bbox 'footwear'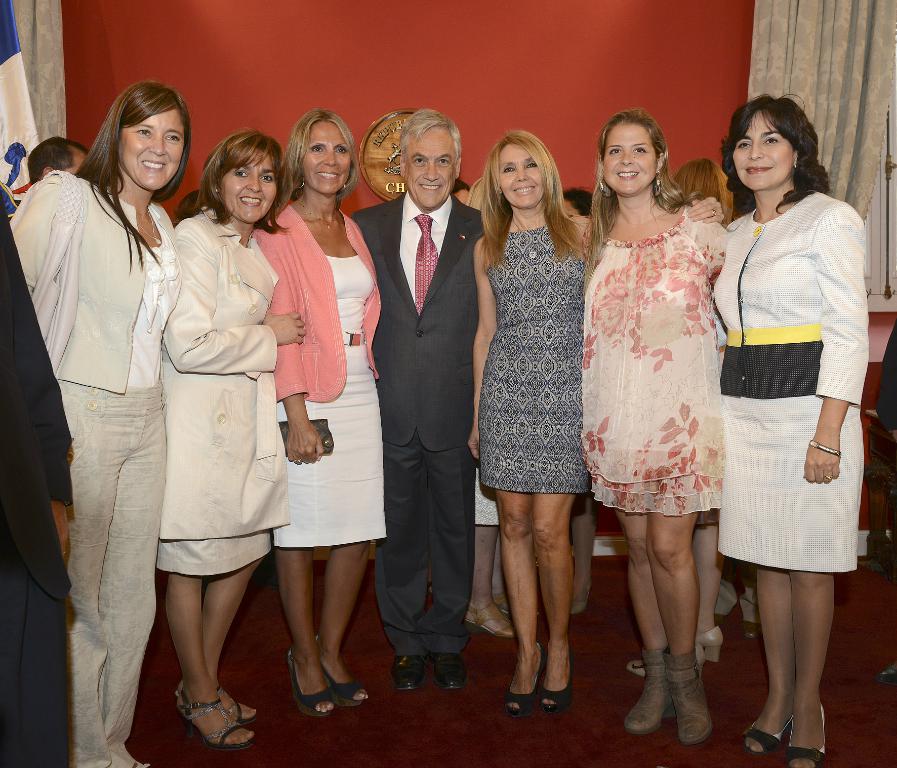
detection(423, 645, 456, 686)
